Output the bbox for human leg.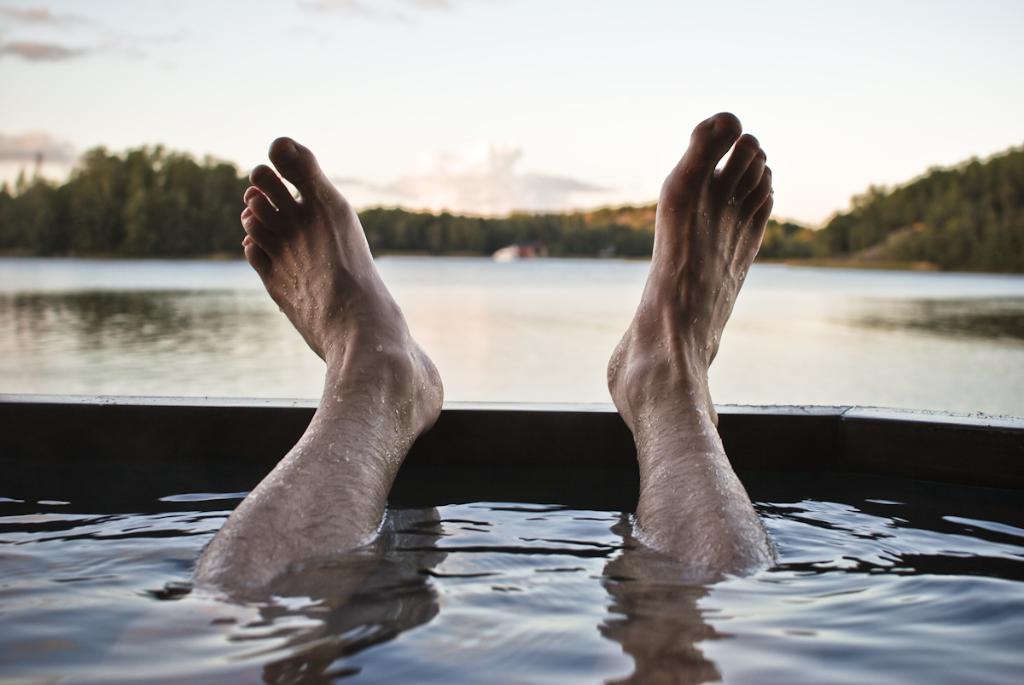
pyautogui.locateOnScreen(602, 114, 771, 564).
